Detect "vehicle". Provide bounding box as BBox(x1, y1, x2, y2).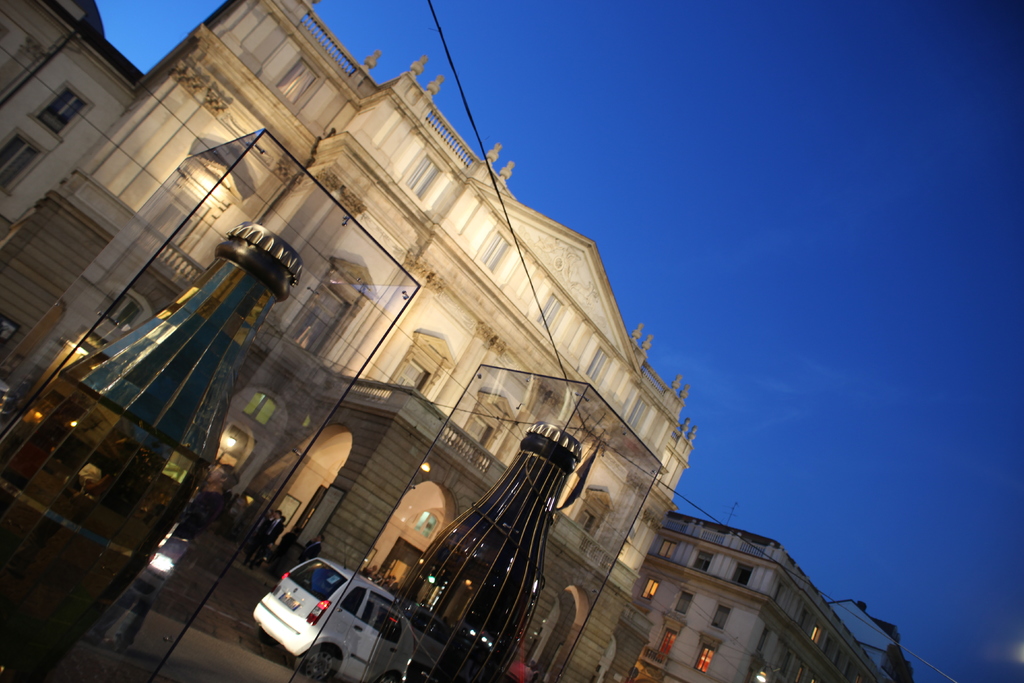
BBox(252, 560, 413, 659).
